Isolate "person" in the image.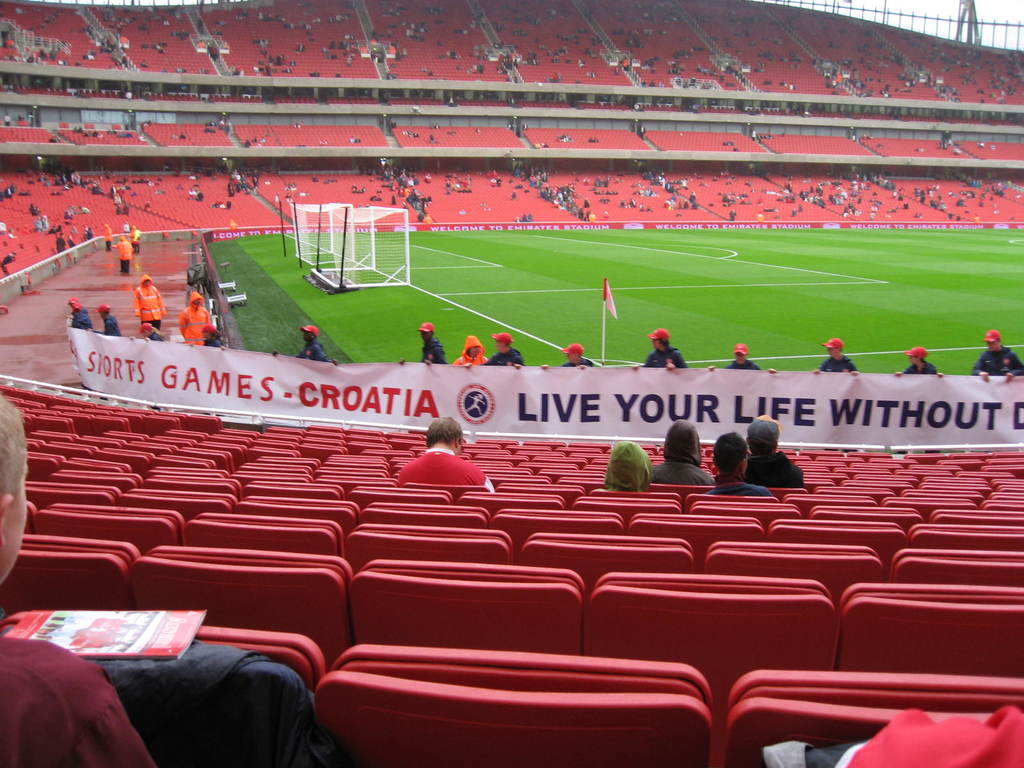
Isolated region: select_region(604, 438, 652, 492).
